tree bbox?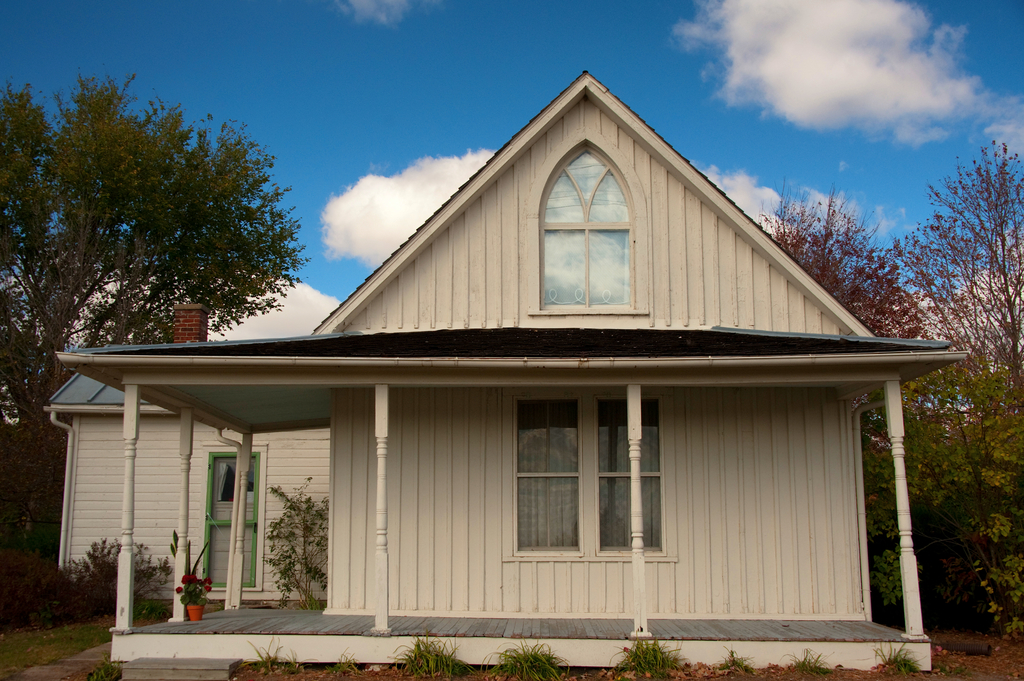
locate(260, 473, 340, 616)
